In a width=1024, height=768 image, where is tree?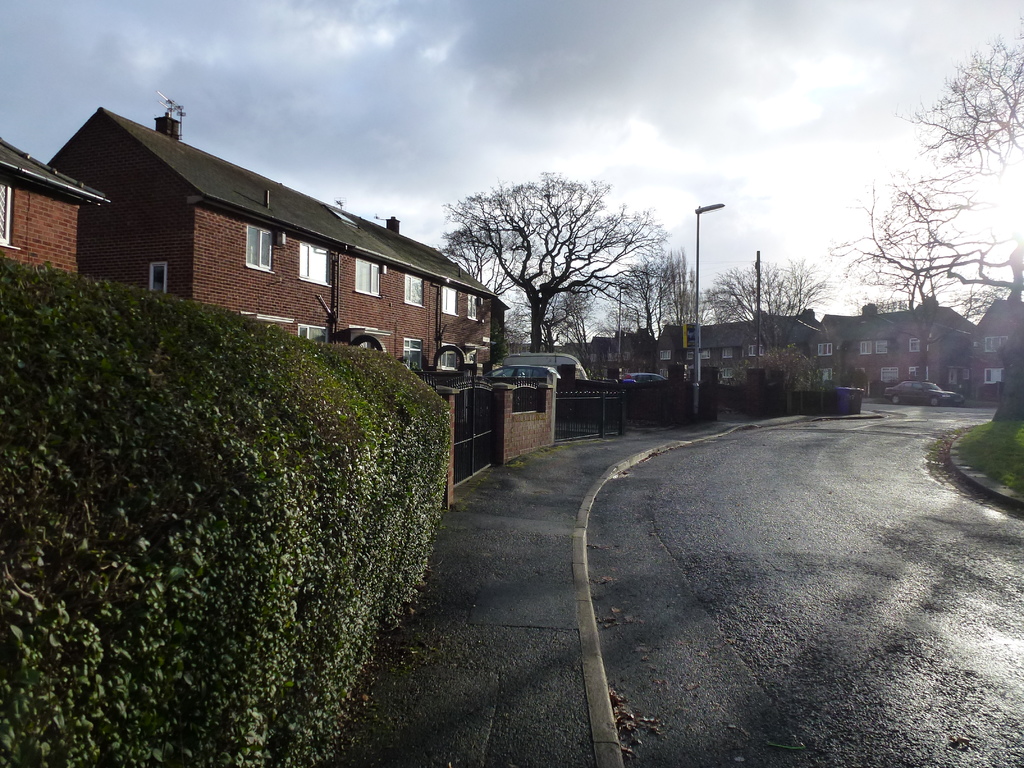
[427,170,662,349].
